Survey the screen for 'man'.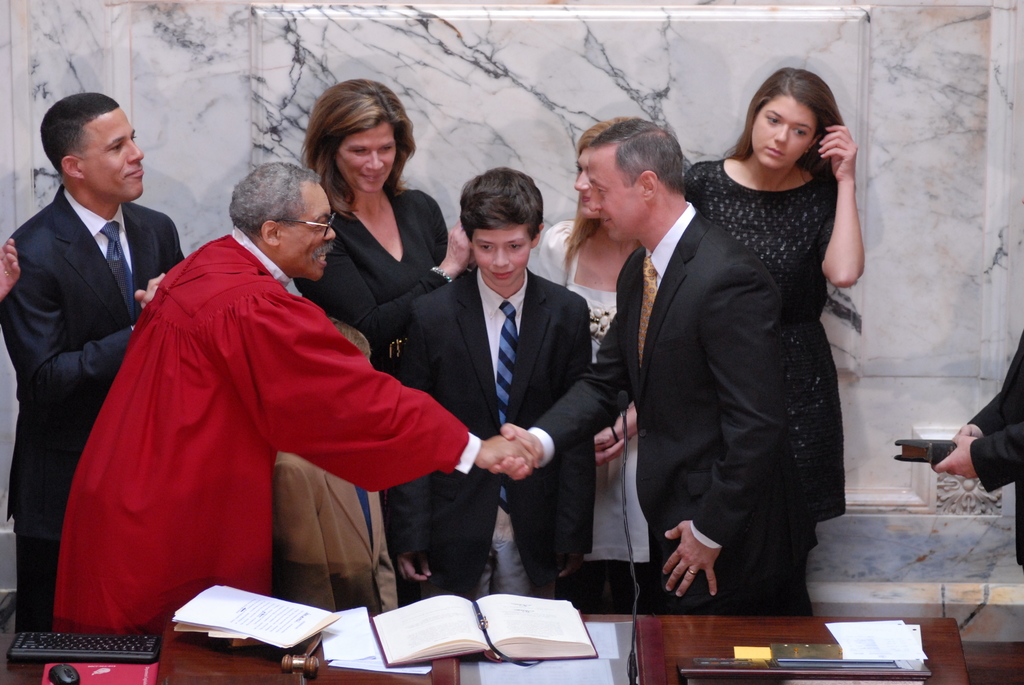
Survey found: left=929, top=329, right=1023, bottom=569.
